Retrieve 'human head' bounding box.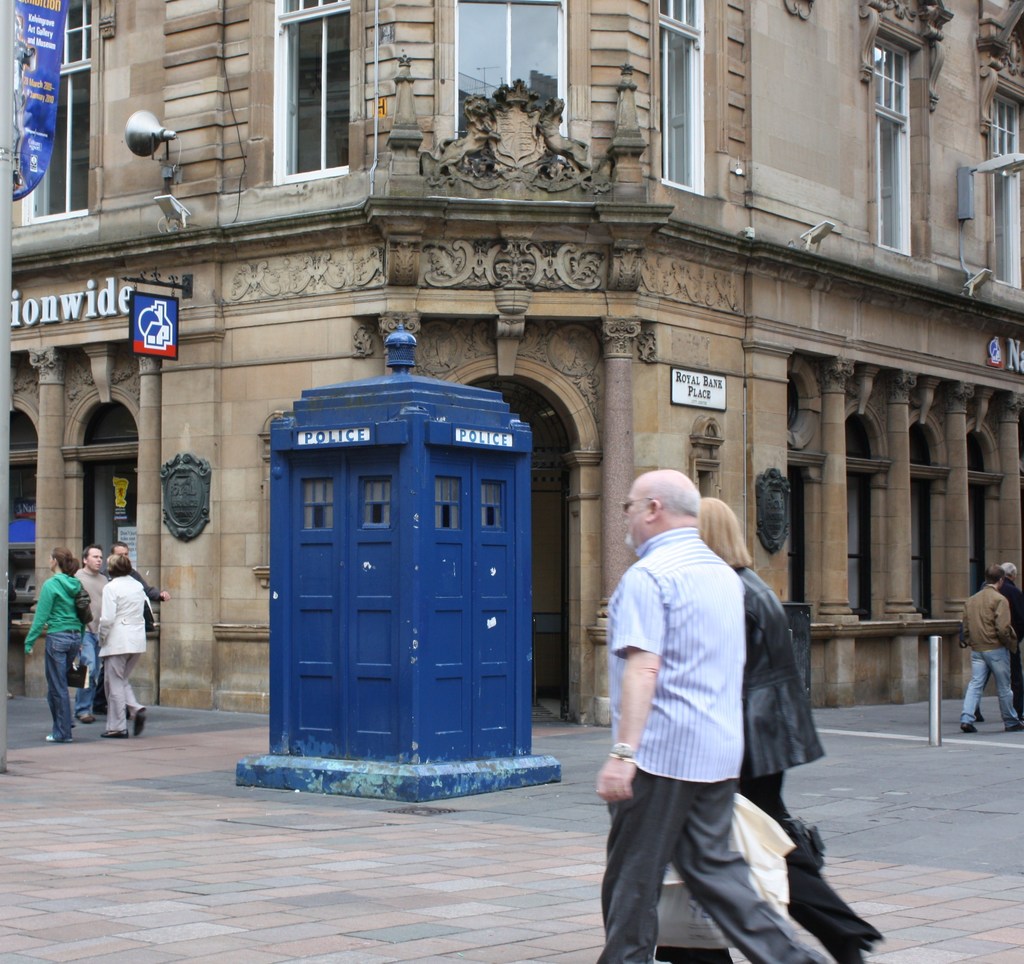
Bounding box: (left=53, top=547, right=76, bottom=574).
